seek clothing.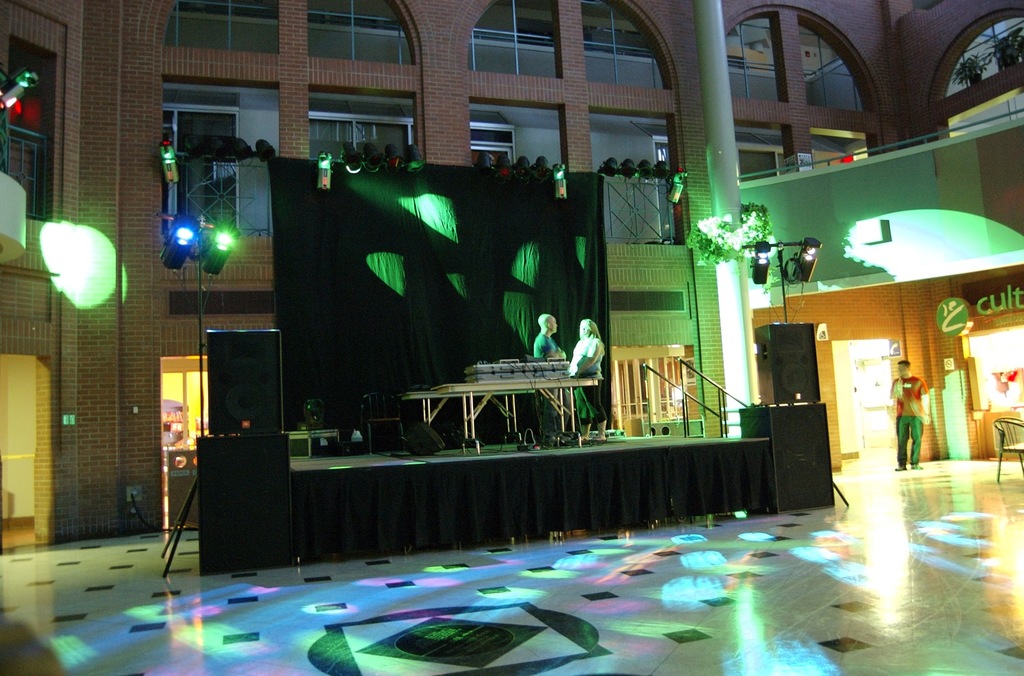
<bbox>890, 374, 925, 466</bbox>.
